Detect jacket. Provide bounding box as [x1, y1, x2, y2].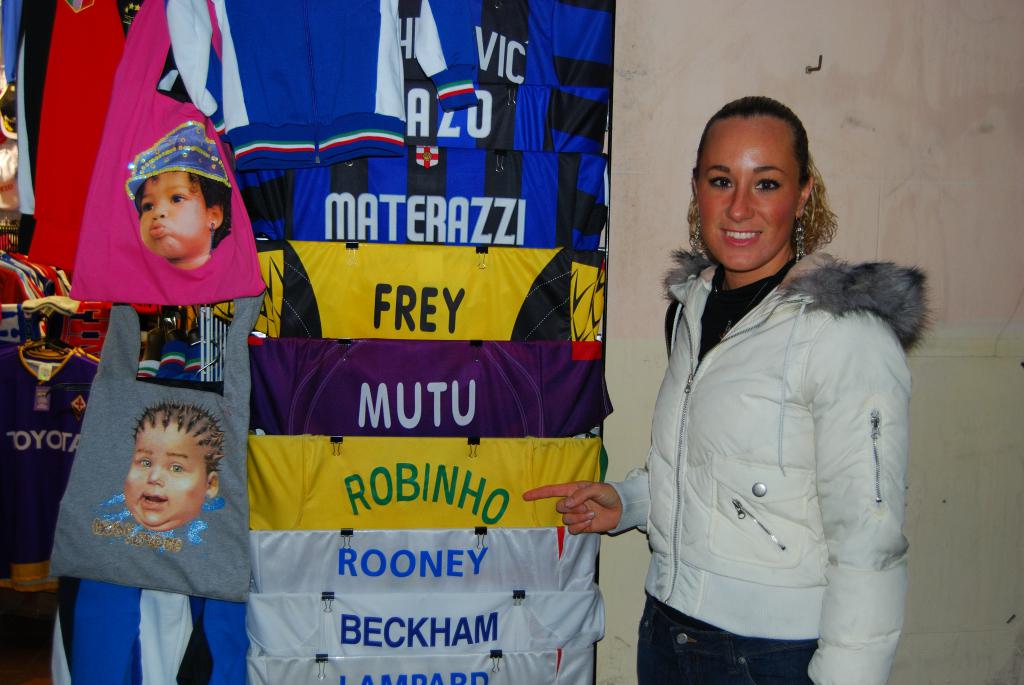
[598, 244, 927, 684].
